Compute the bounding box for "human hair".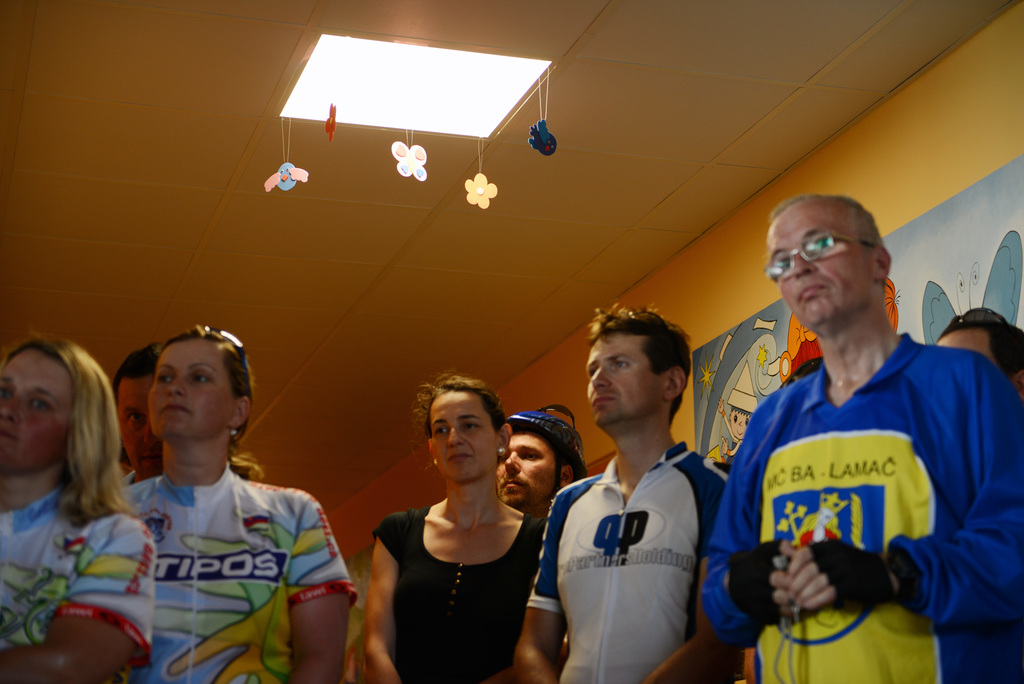
<bbox>14, 333, 130, 567</bbox>.
